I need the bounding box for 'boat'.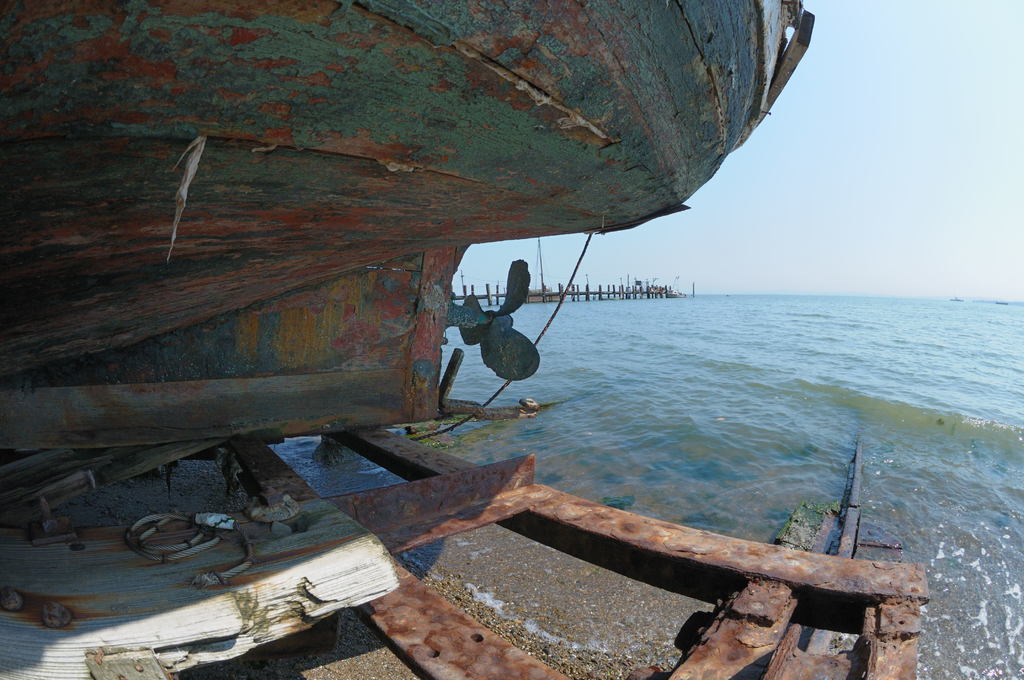
Here it is: bbox=(0, 0, 814, 440).
